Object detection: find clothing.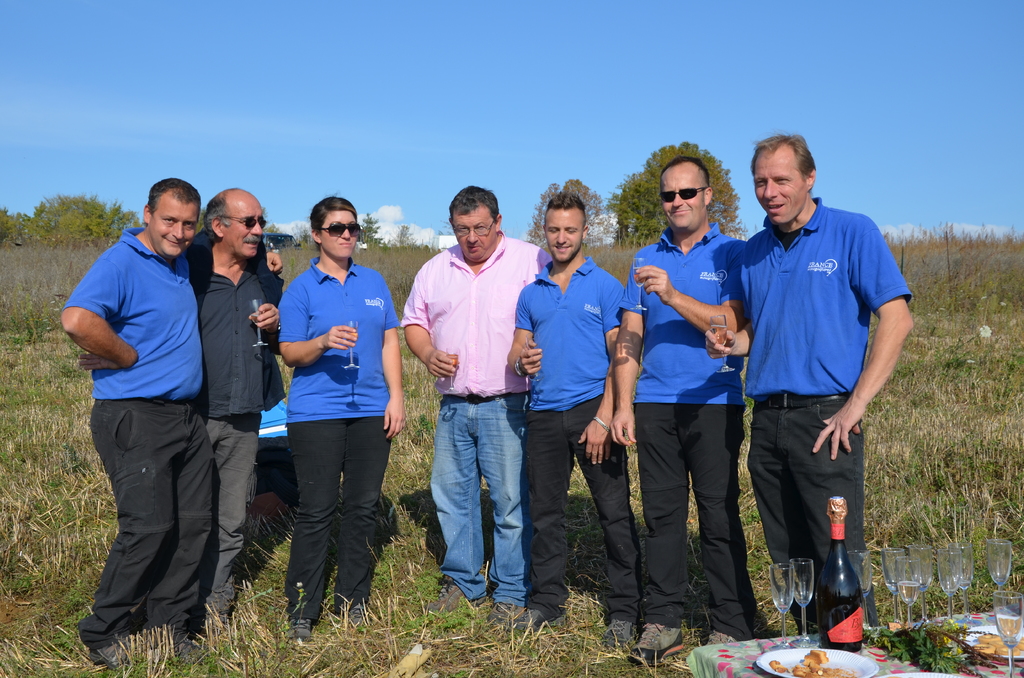
{"x1": 515, "y1": 261, "x2": 627, "y2": 624}.
